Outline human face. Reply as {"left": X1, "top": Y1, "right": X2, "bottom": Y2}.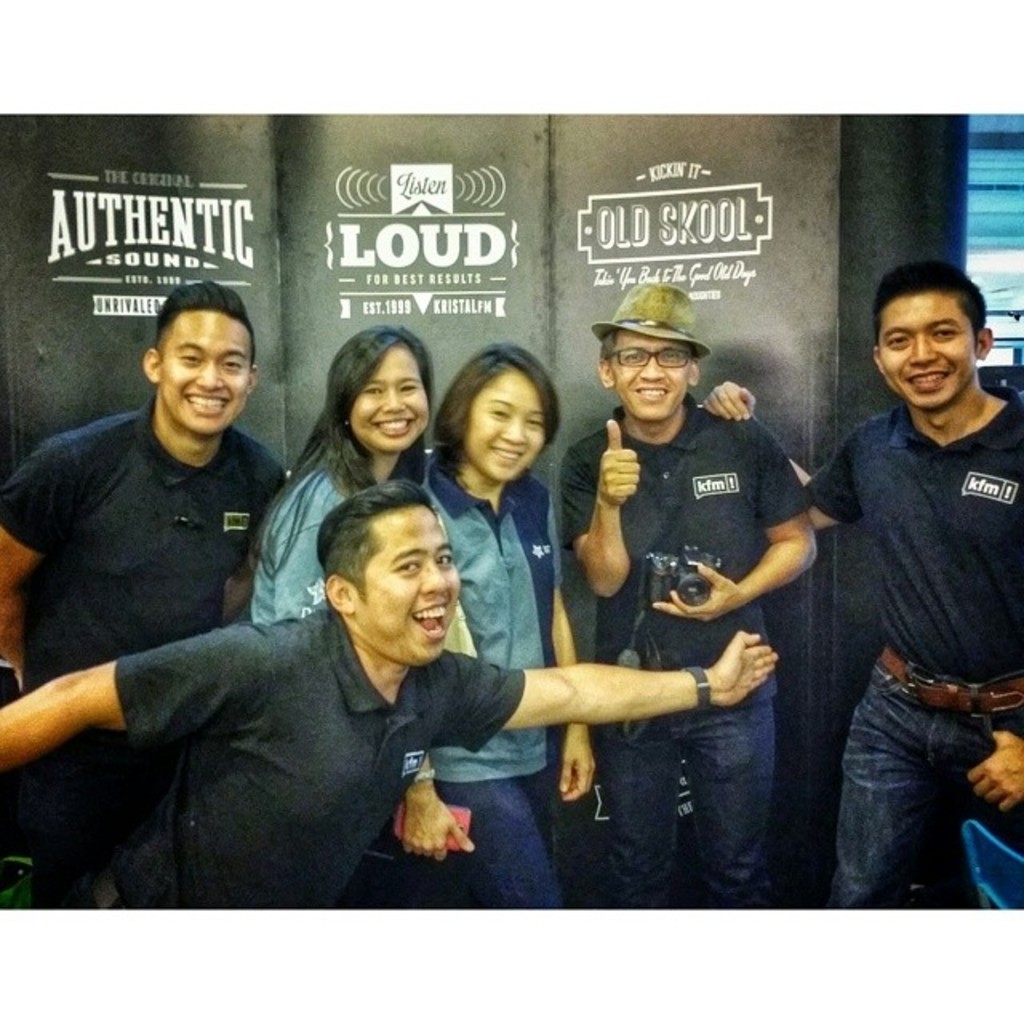
{"left": 462, "top": 378, "right": 541, "bottom": 478}.
